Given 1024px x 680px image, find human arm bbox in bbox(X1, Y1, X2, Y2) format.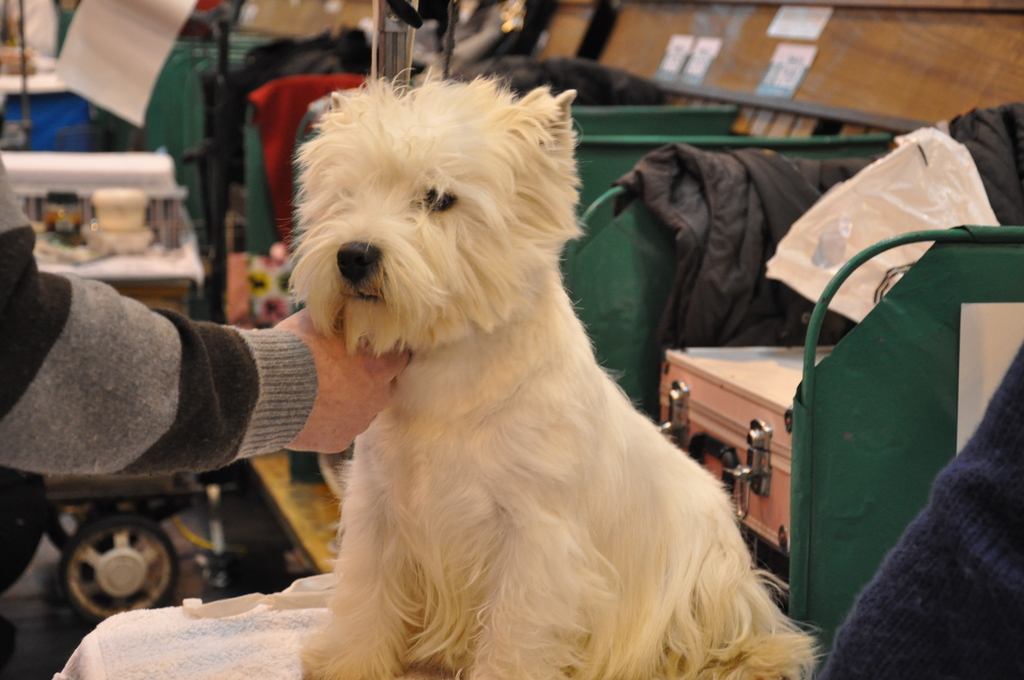
bbox(0, 257, 367, 533).
